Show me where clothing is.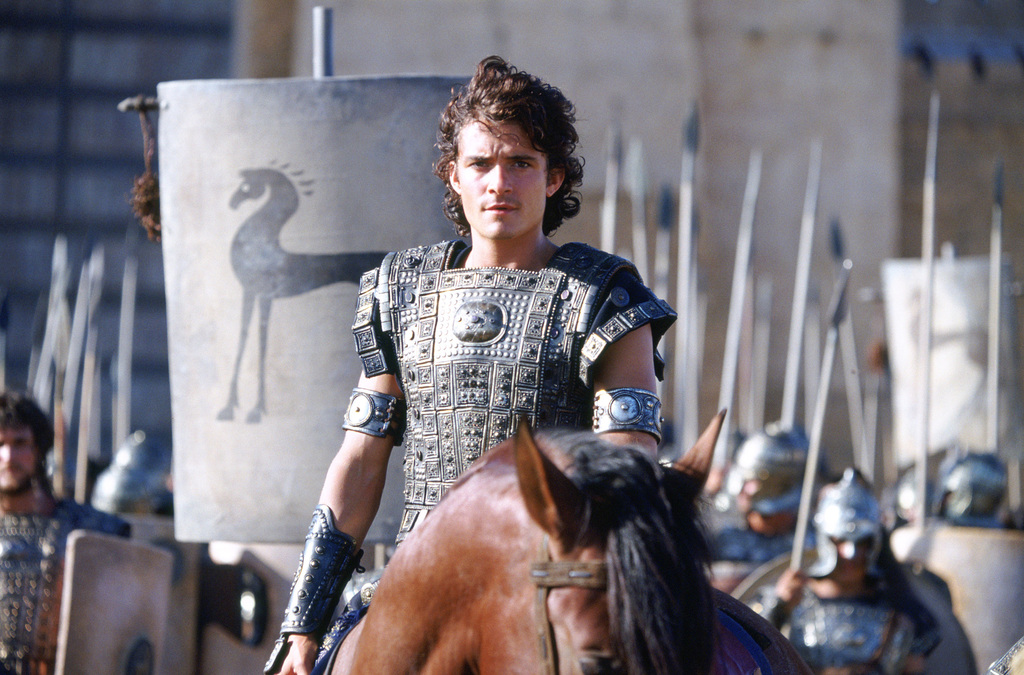
clothing is at [left=261, top=237, right=671, bottom=674].
